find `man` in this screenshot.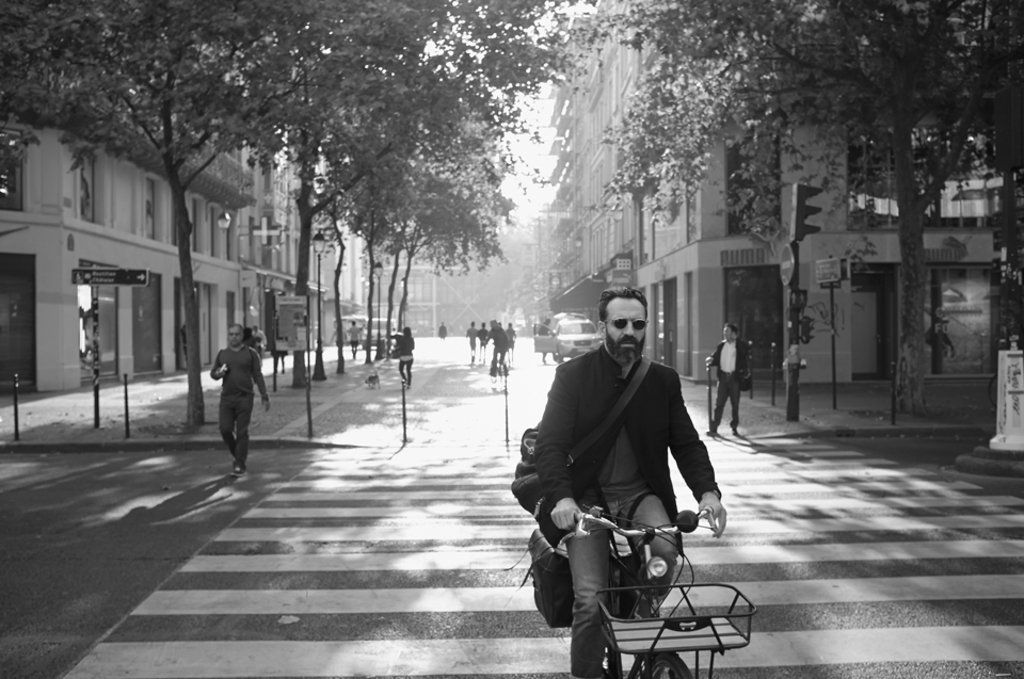
The bounding box for `man` is {"left": 347, "top": 319, "right": 363, "bottom": 358}.
